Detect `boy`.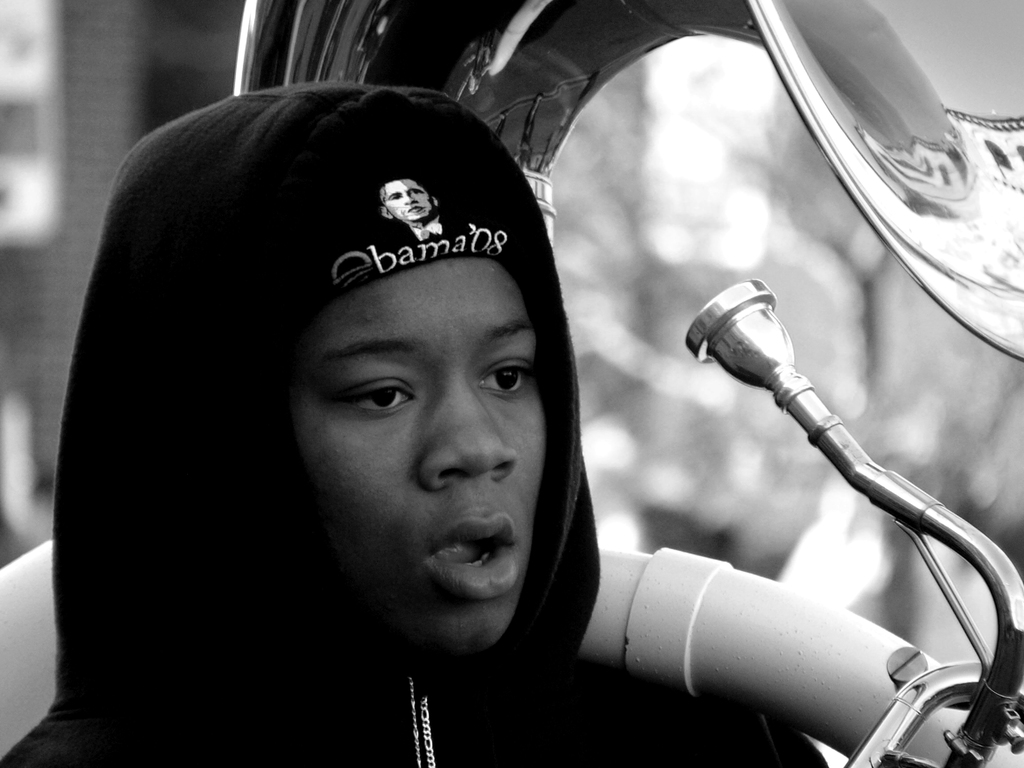
Detected at 0:77:816:767.
